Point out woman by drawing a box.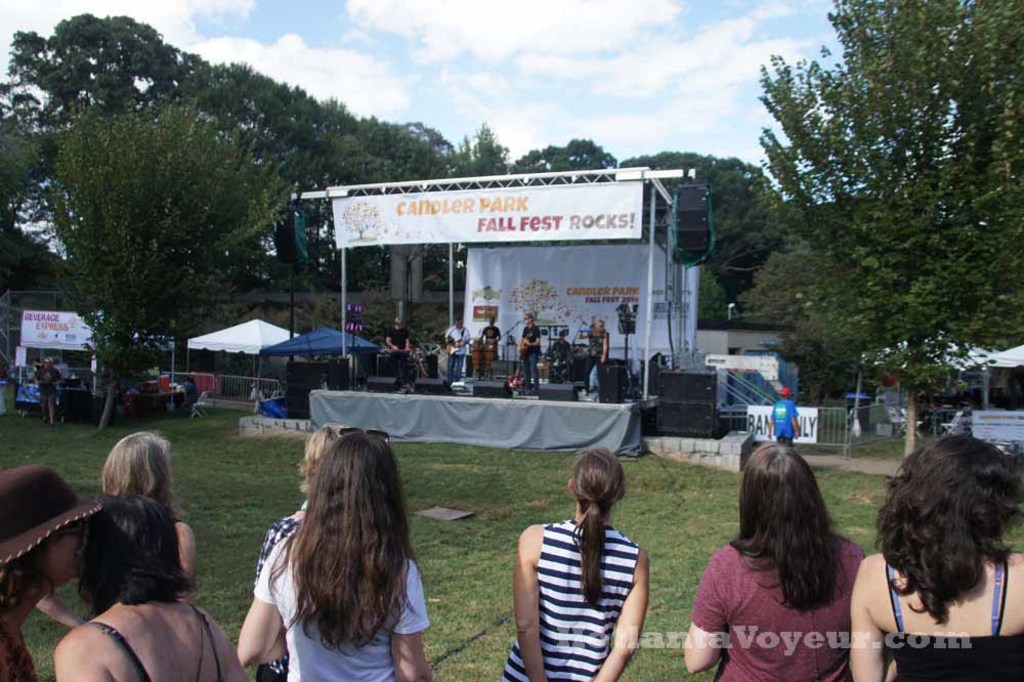
bbox(257, 420, 364, 681).
